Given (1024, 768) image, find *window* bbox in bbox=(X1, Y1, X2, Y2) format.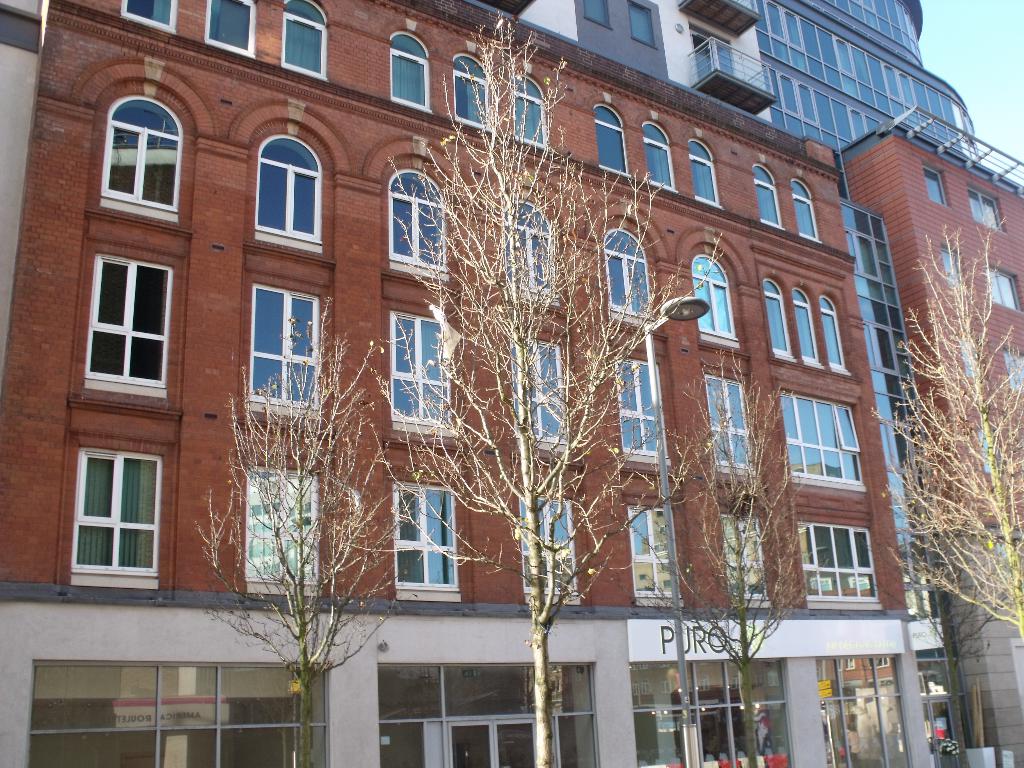
bbox=(922, 164, 943, 205).
